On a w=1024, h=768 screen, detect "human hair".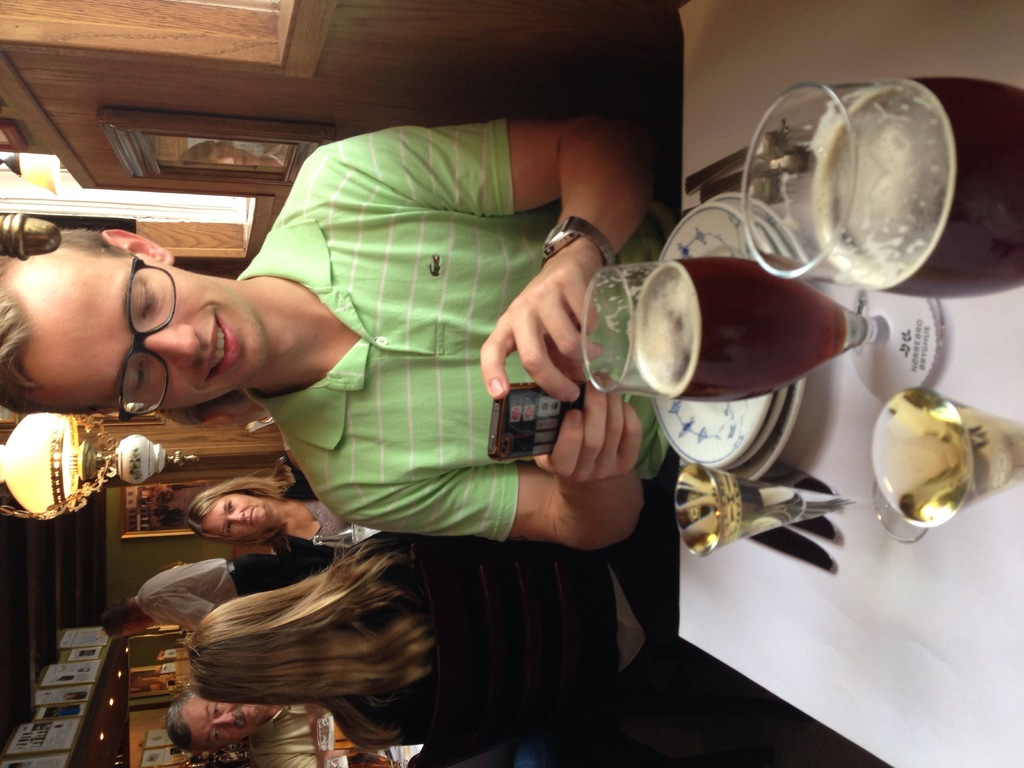
[0,228,145,418].
